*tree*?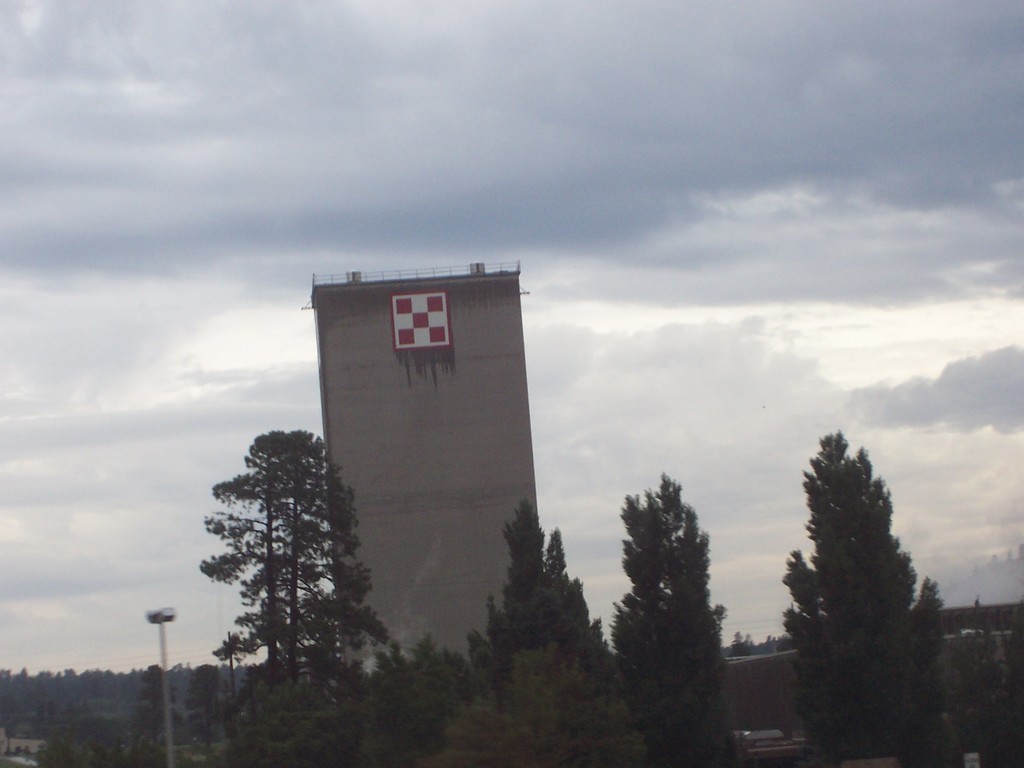
463, 493, 614, 673
